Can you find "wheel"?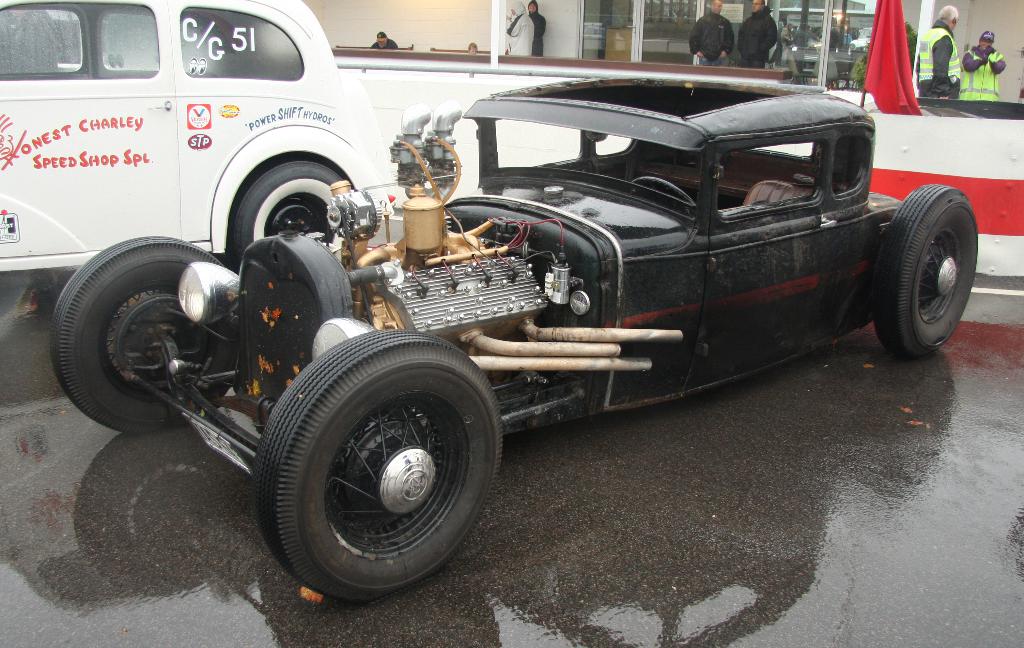
Yes, bounding box: <region>871, 186, 977, 360</region>.
